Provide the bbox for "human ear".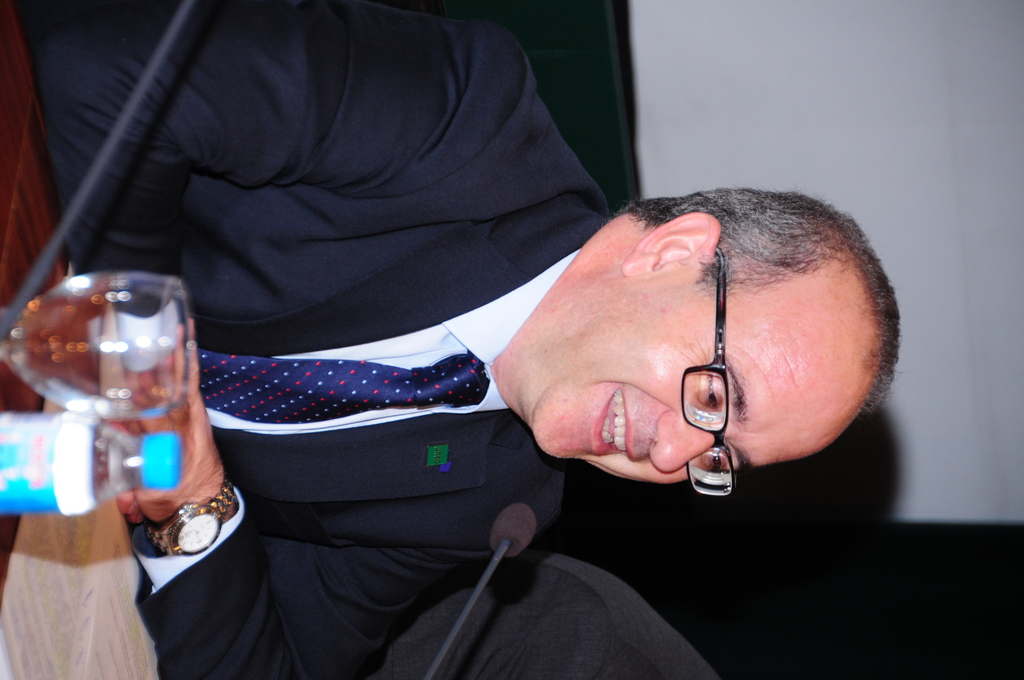
621:212:719:277.
